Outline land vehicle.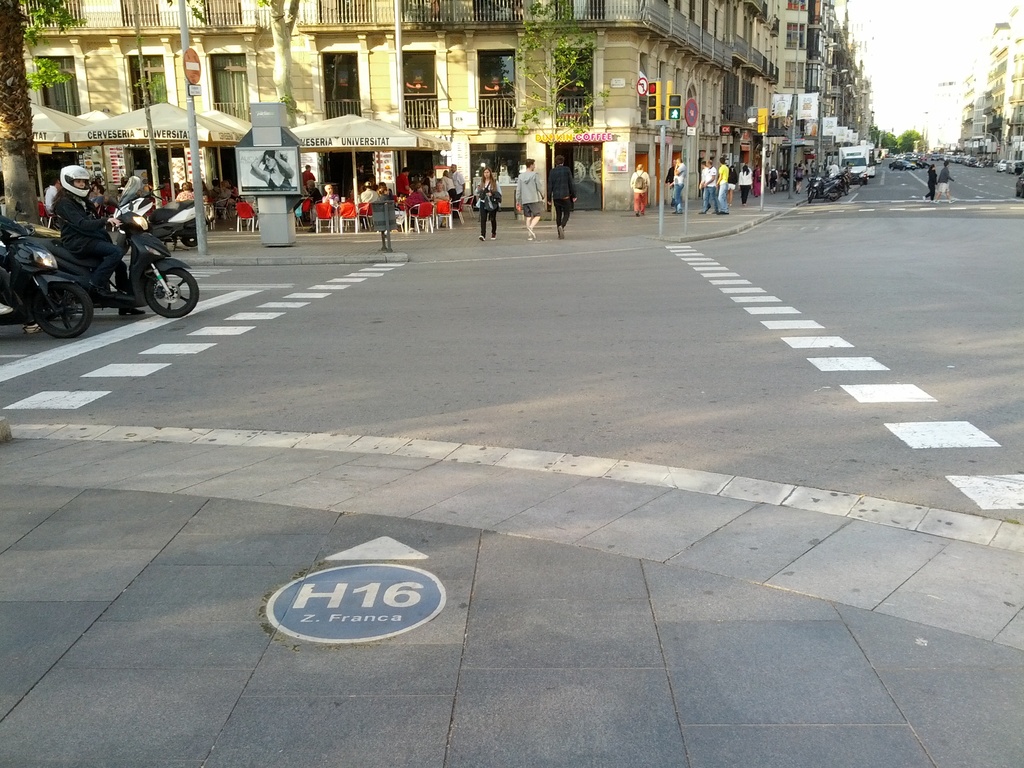
Outline: (0, 214, 93, 341).
